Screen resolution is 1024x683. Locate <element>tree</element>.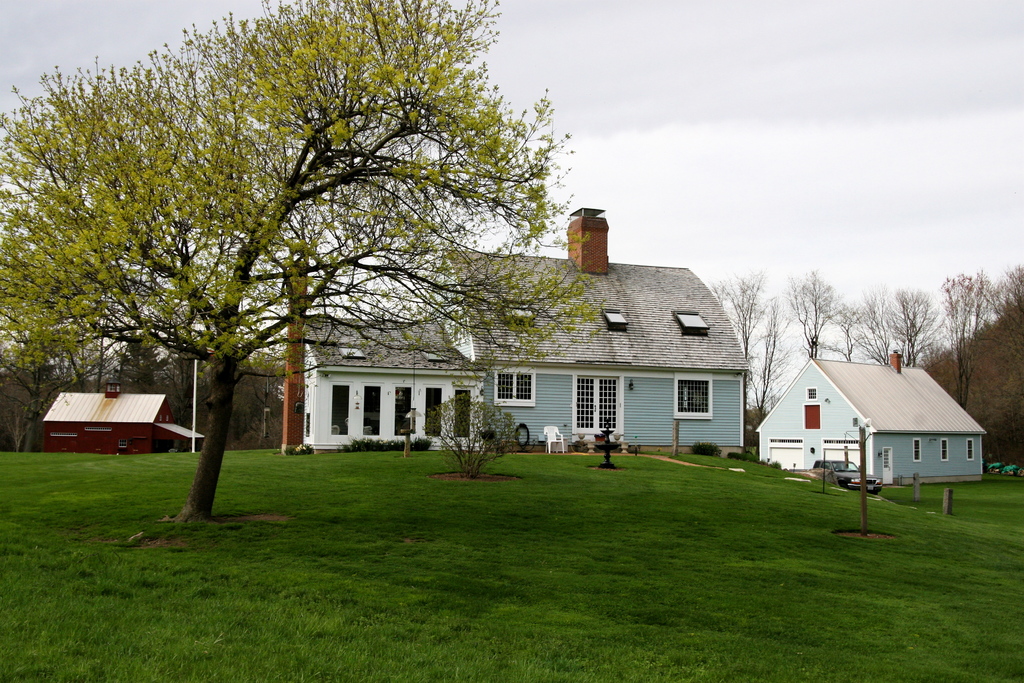
(719,270,769,435).
